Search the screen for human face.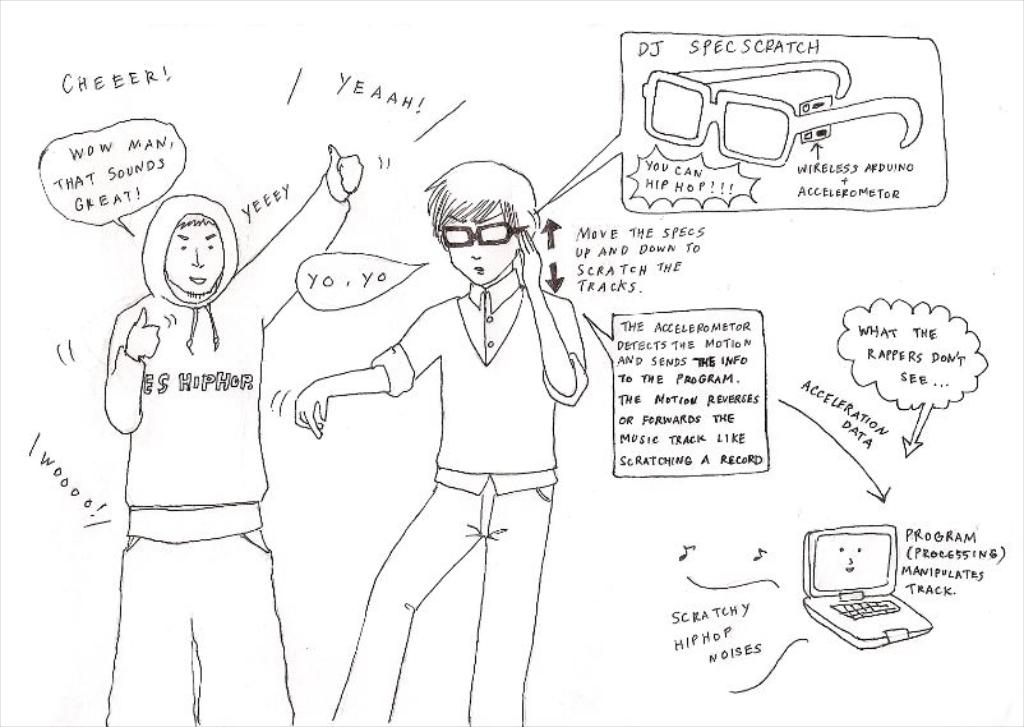
Found at 446/211/520/286.
